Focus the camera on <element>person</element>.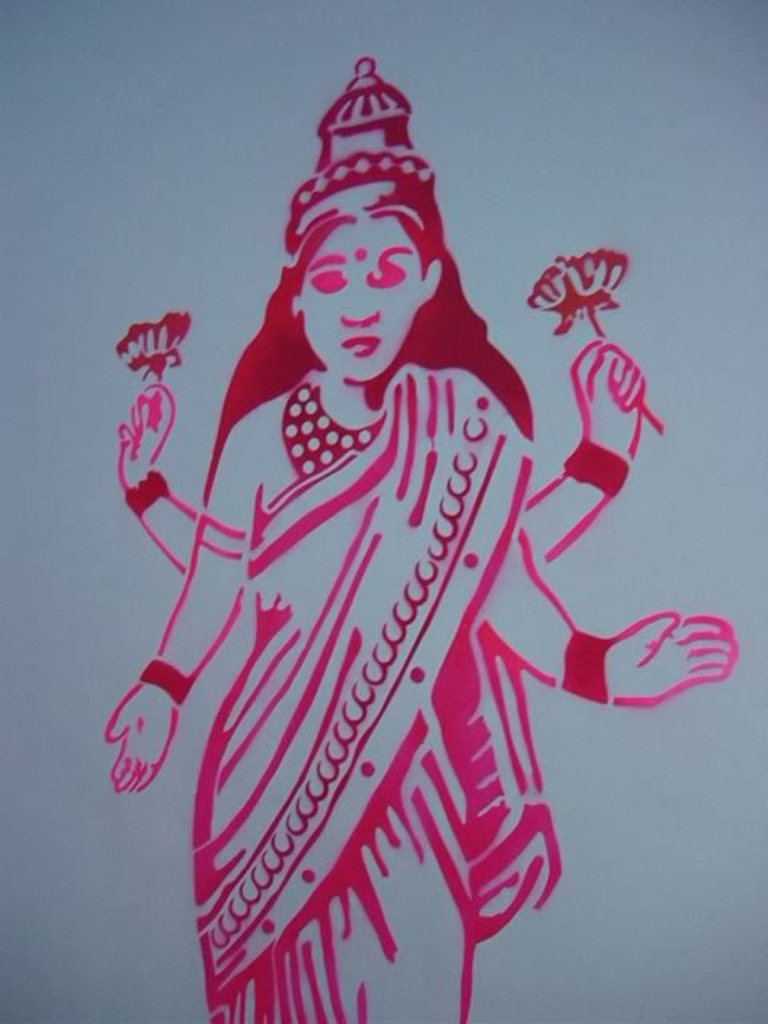
Focus region: [x1=104, y1=54, x2=734, y2=1022].
